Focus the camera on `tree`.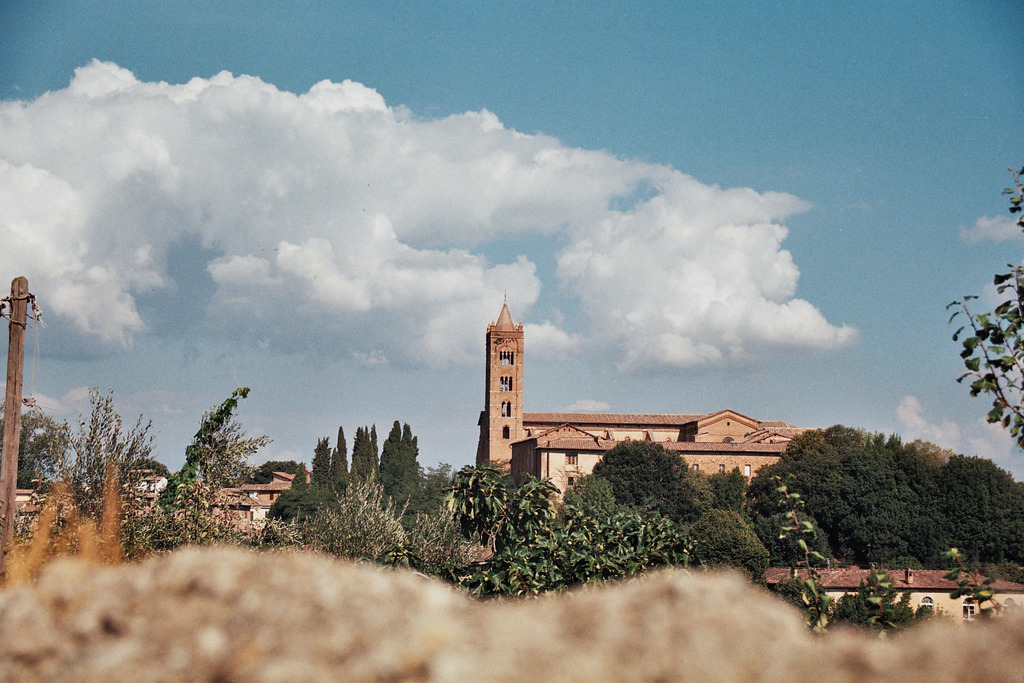
Focus region: (736,413,997,581).
